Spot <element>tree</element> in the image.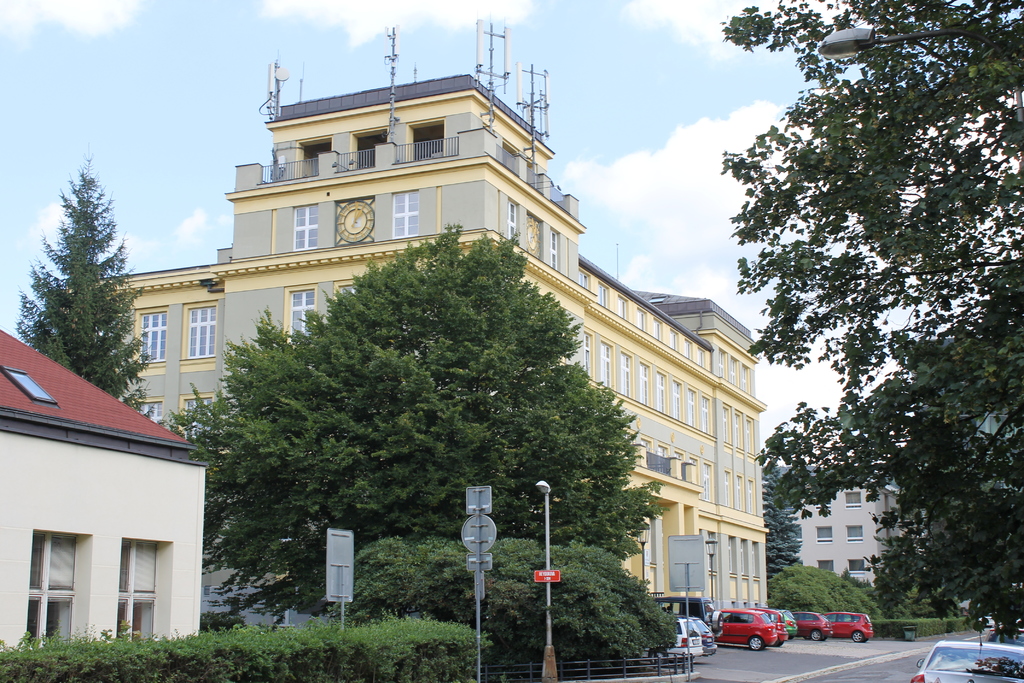
<element>tree</element> found at <region>722, 0, 1023, 641</region>.
